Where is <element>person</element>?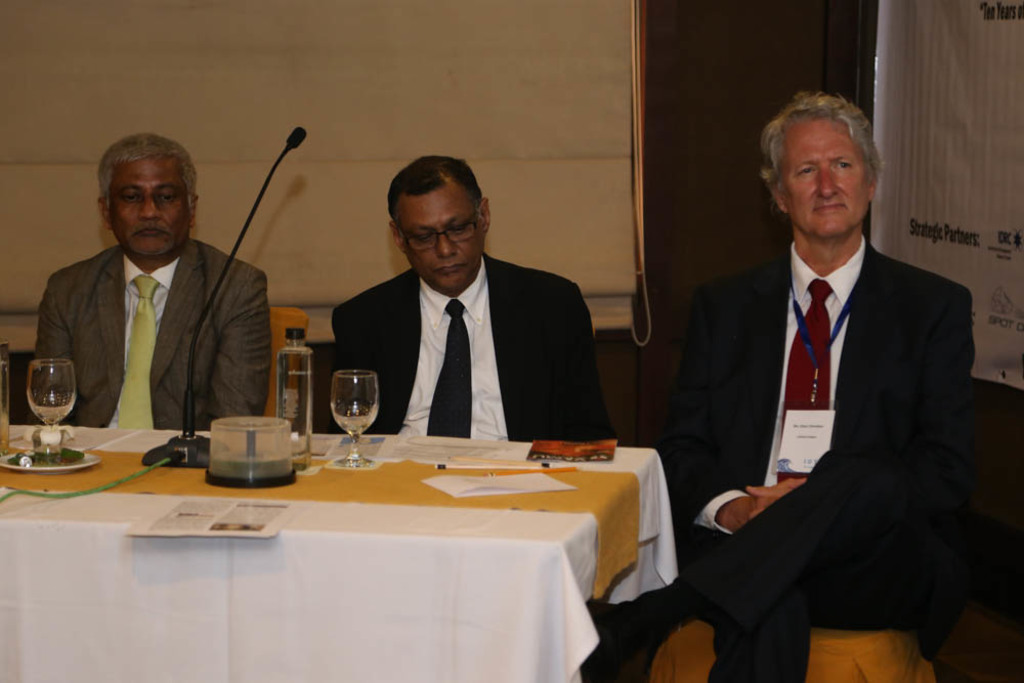
Rect(577, 91, 976, 682).
